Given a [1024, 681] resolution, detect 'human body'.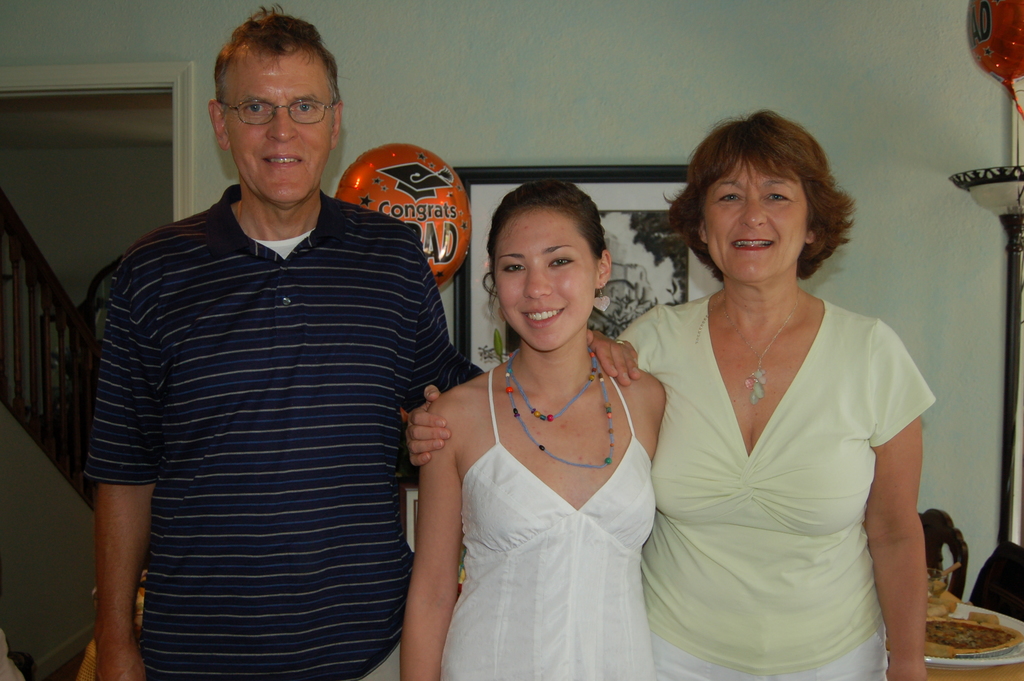
405, 108, 935, 680.
